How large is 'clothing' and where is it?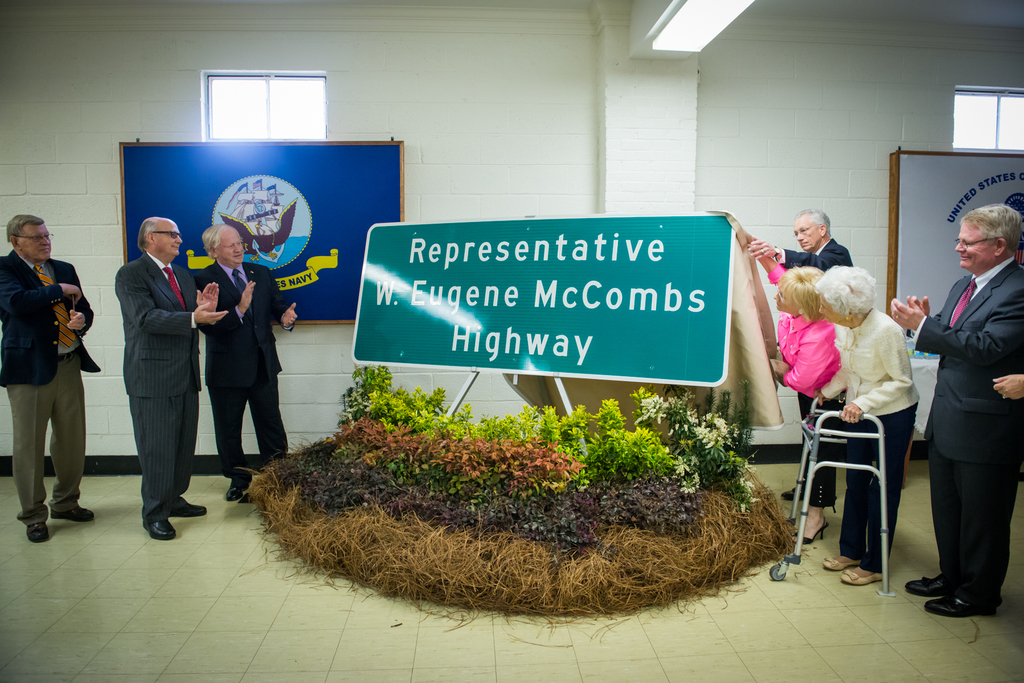
Bounding box: (769,307,840,499).
